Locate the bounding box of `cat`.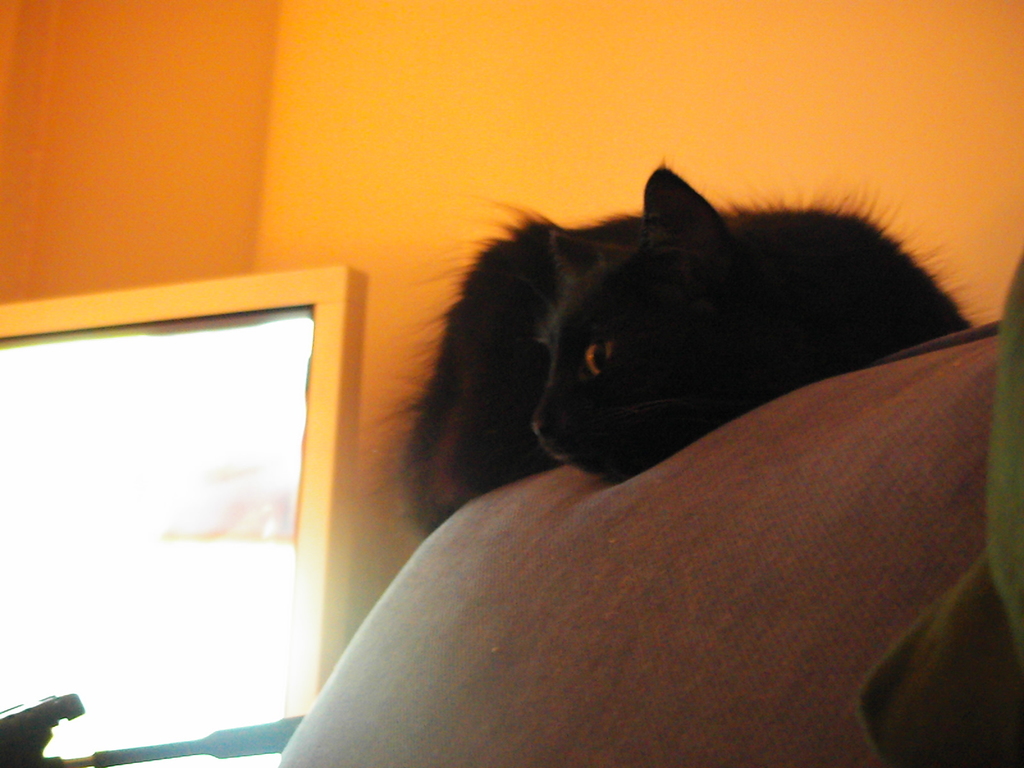
Bounding box: box(374, 160, 968, 536).
